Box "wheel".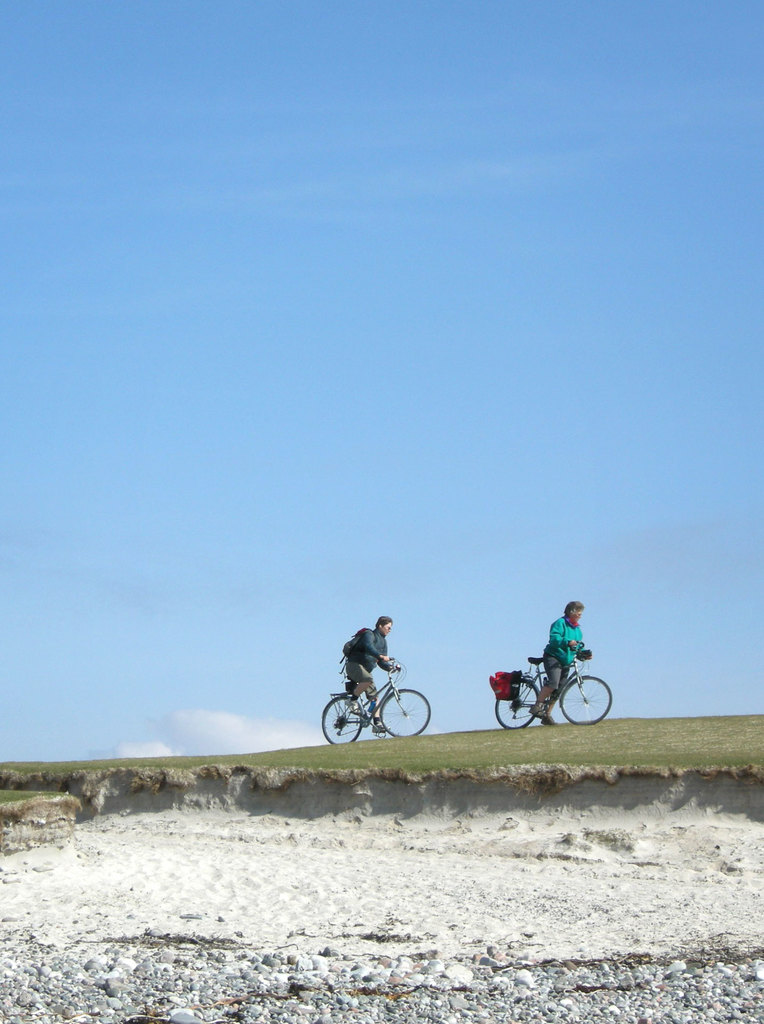
crop(384, 689, 431, 734).
